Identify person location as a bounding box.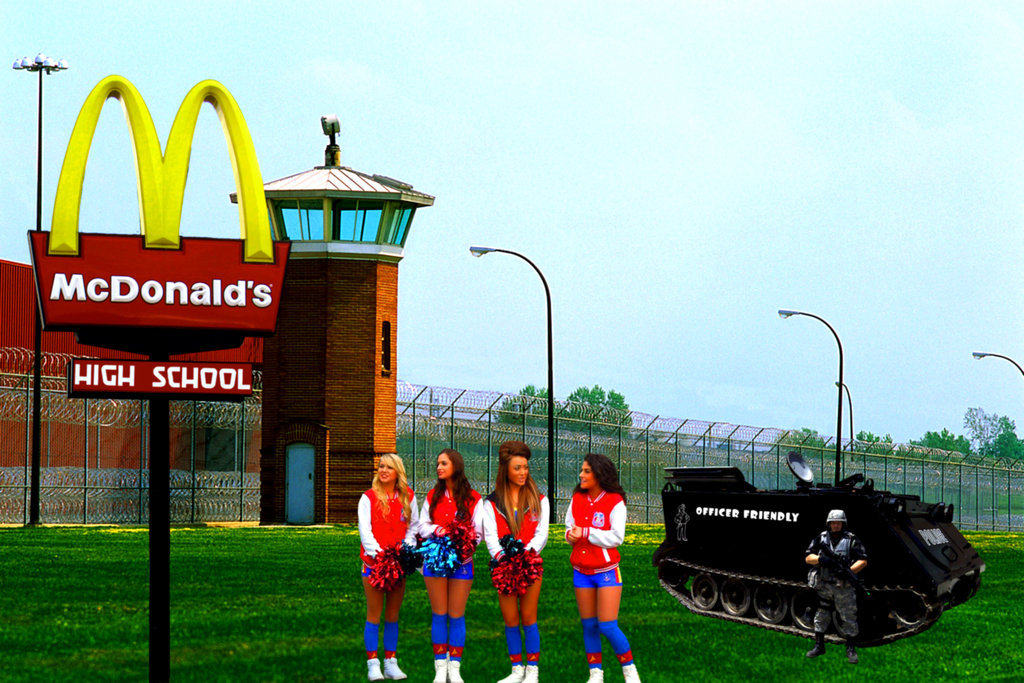
box(806, 506, 867, 661).
